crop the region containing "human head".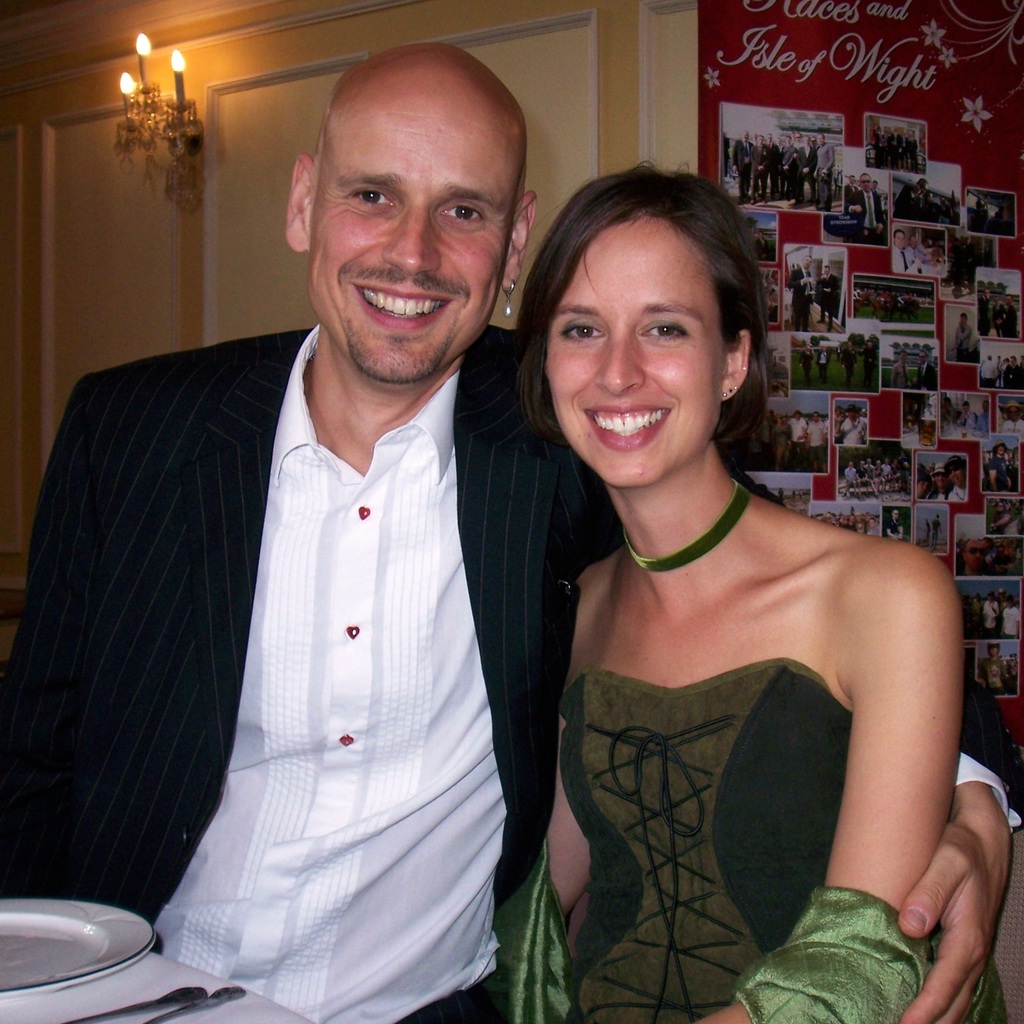
Crop region: 844 407 860 421.
